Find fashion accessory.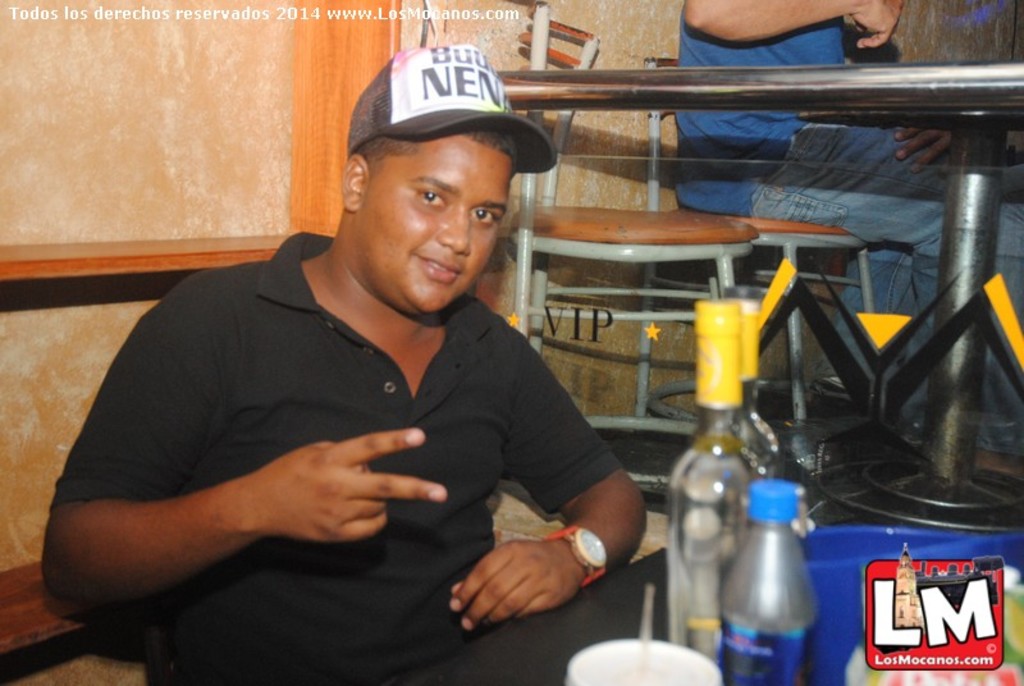
locate(347, 40, 561, 177).
